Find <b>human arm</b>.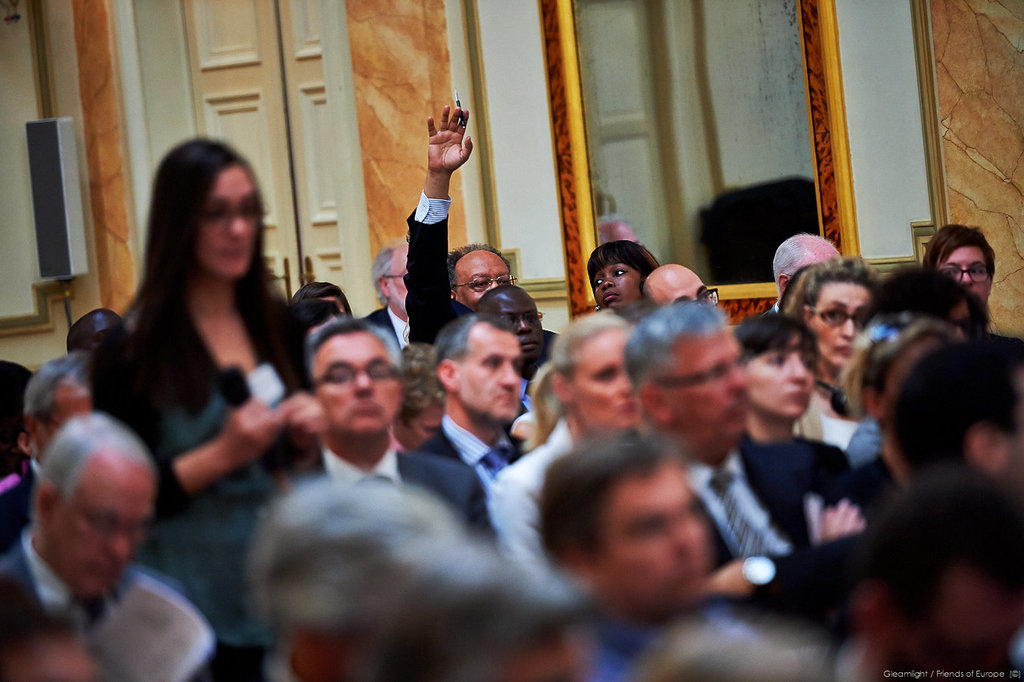
bbox=(815, 477, 865, 536).
